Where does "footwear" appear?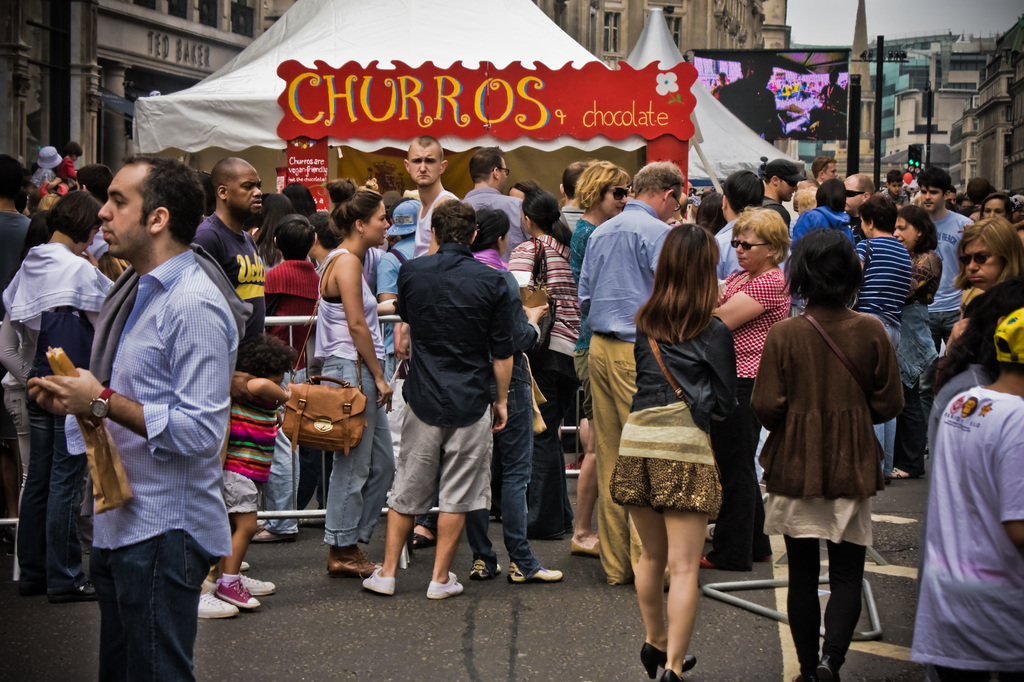
Appears at detection(508, 557, 564, 580).
